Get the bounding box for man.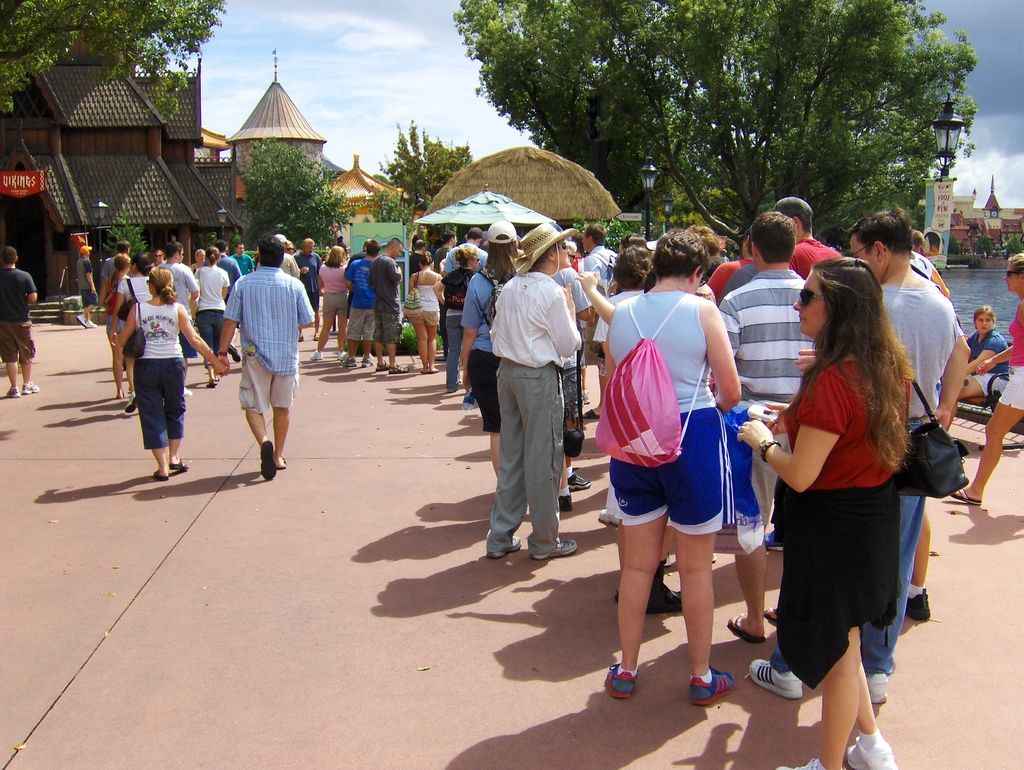
<bbox>77, 245, 115, 329</bbox>.
